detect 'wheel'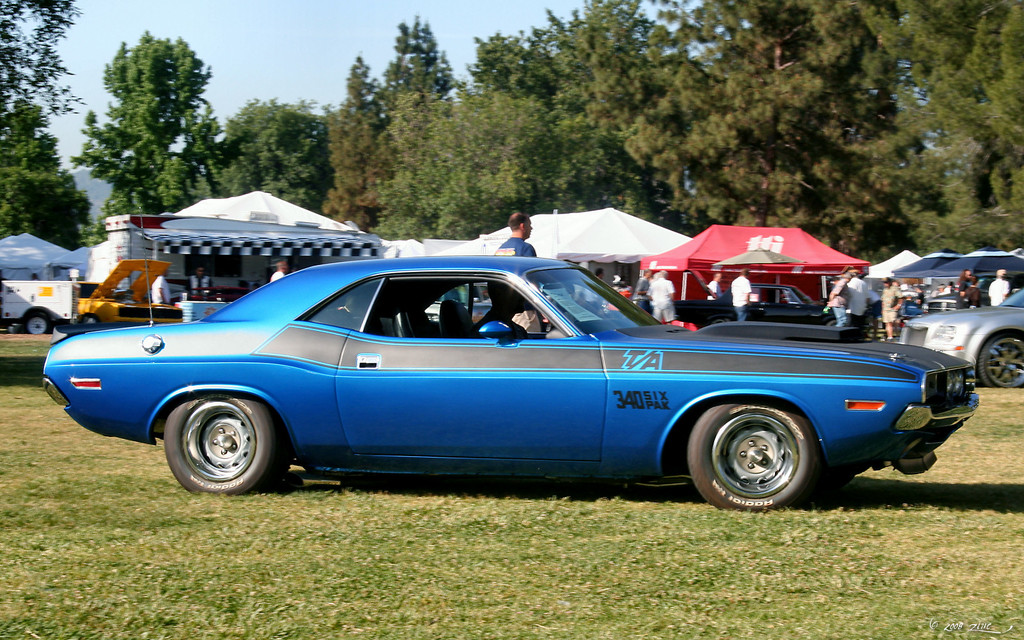
region(976, 334, 1023, 385)
